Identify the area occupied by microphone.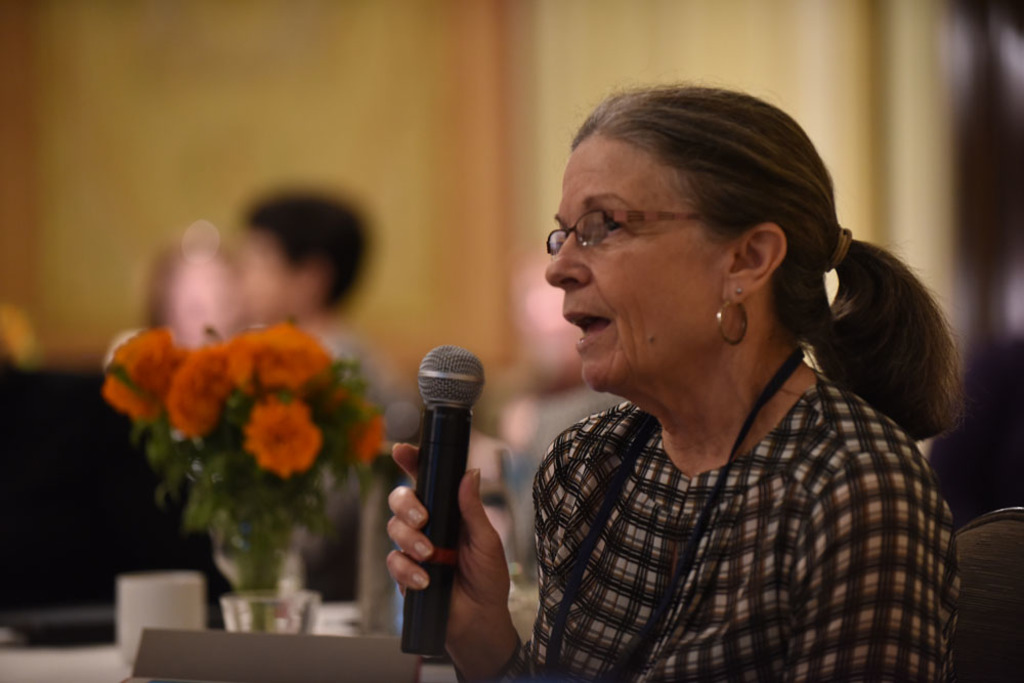
Area: left=395, top=346, right=490, bottom=655.
